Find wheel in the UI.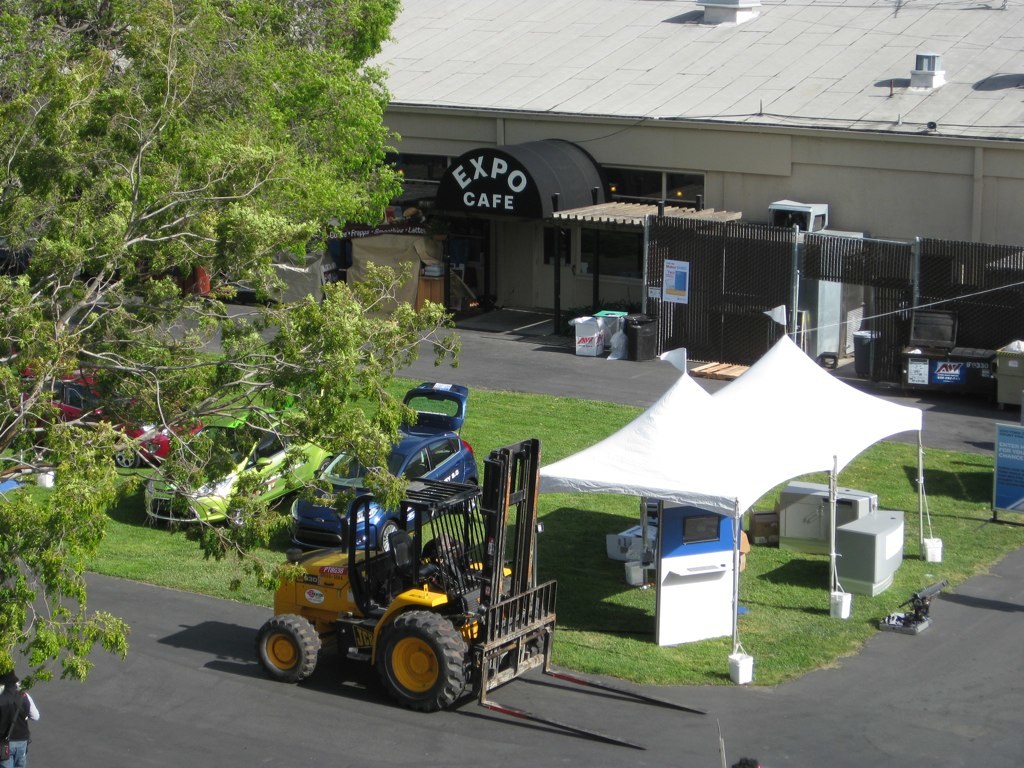
UI element at 356:612:470:701.
